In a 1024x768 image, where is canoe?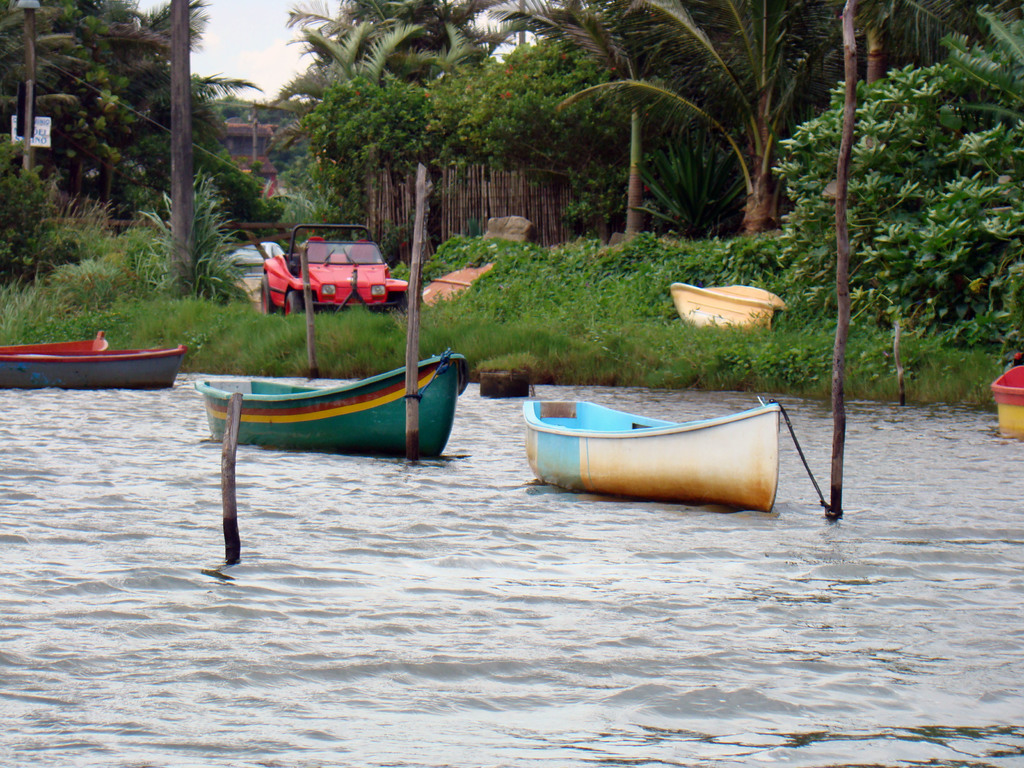
Rect(0, 333, 115, 353).
